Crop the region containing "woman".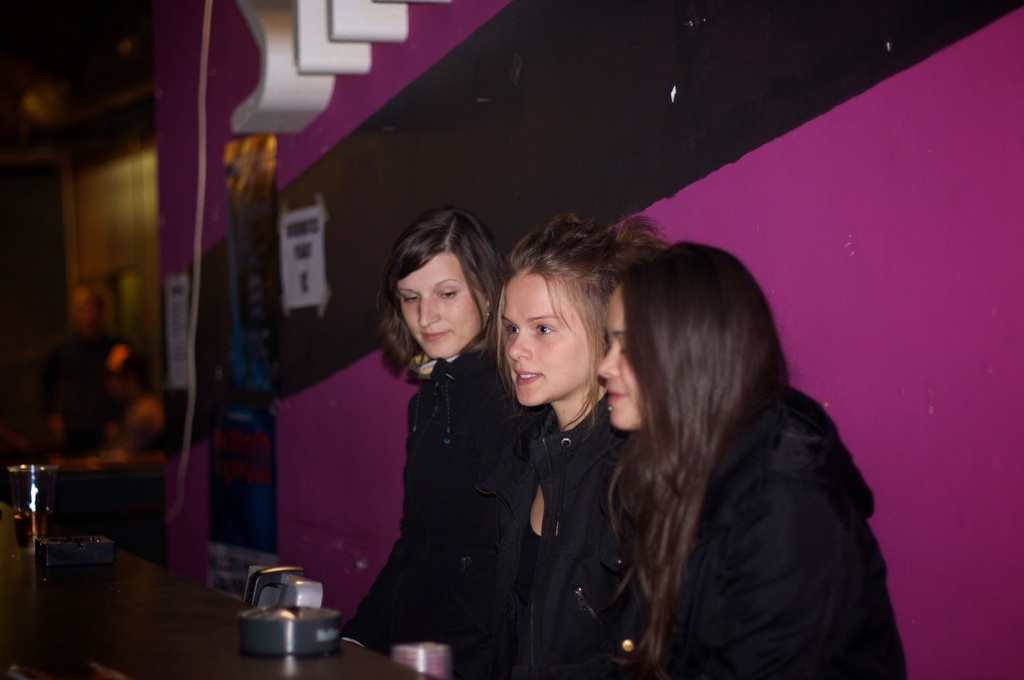
Crop region: box(485, 206, 669, 679).
